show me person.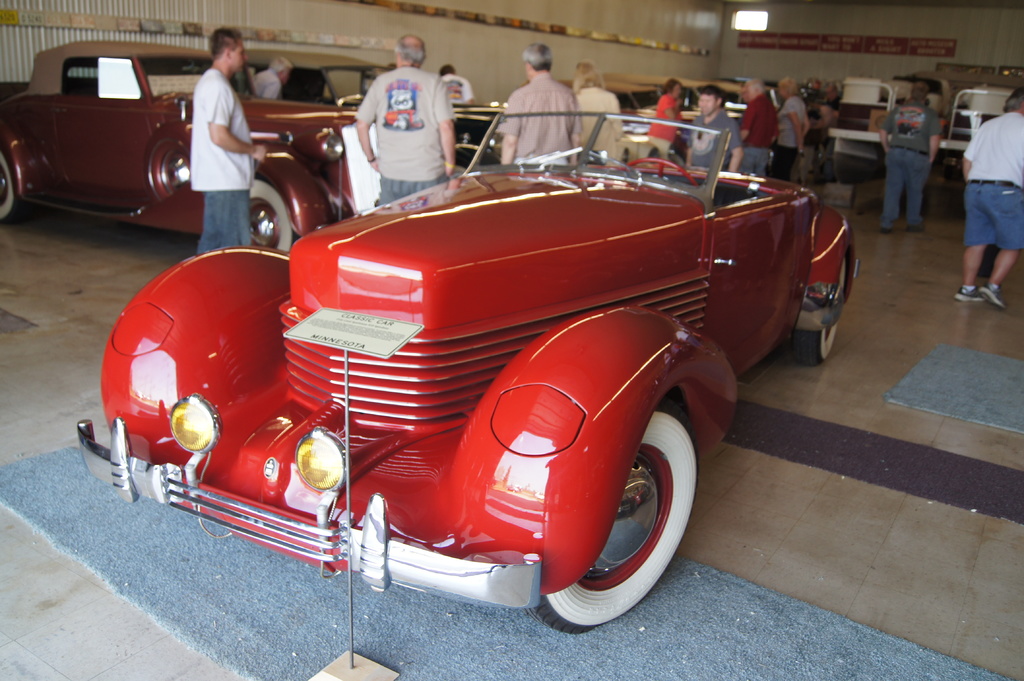
person is here: x1=354, y1=33, x2=458, y2=206.
